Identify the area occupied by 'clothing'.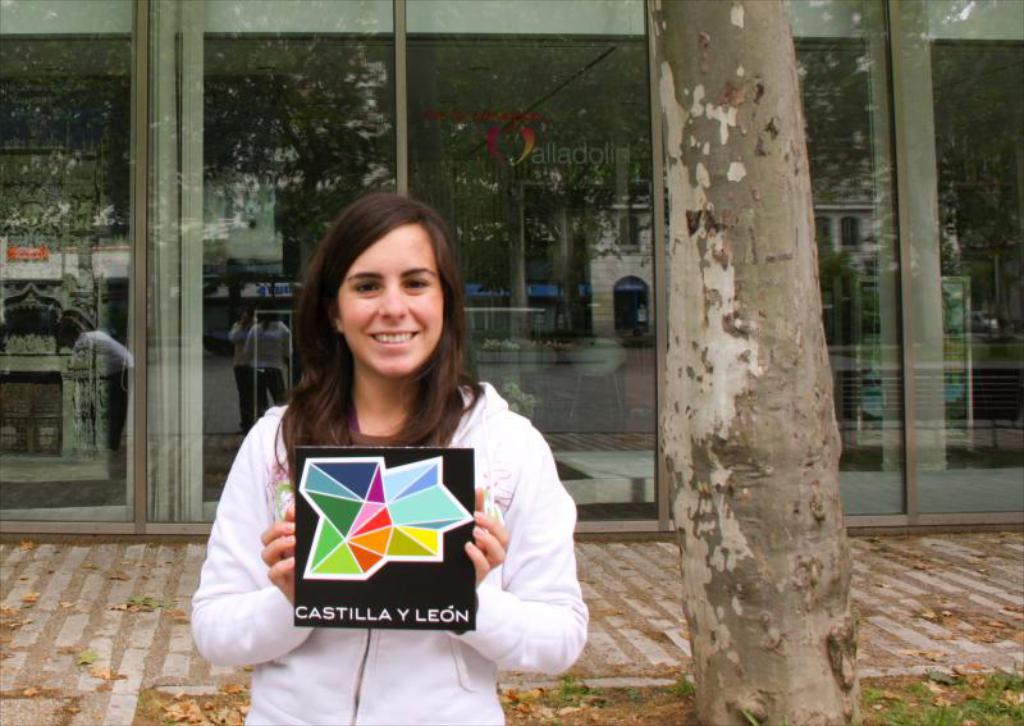
Area: bbox(242, 323, 292, 421).
